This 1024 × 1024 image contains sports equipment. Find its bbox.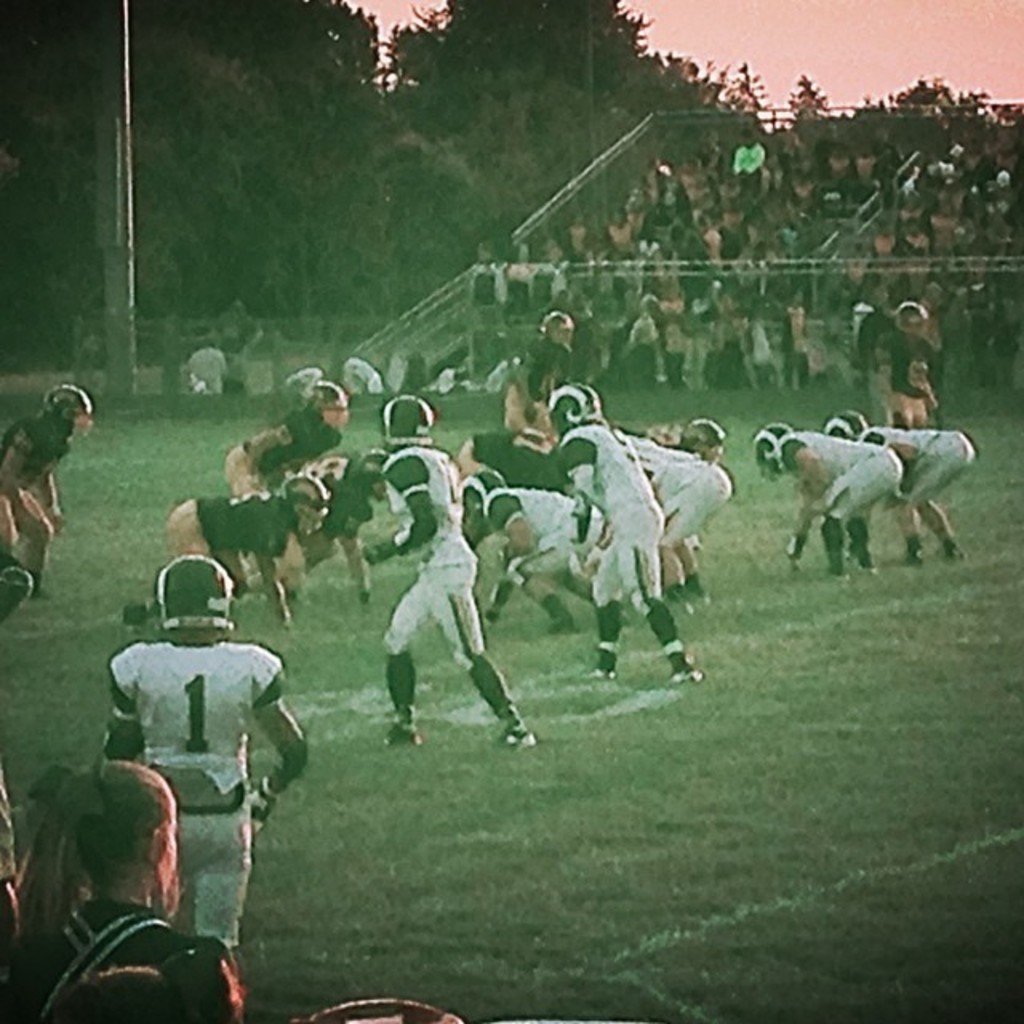
<region>890, 299, 938, 338</region>.
